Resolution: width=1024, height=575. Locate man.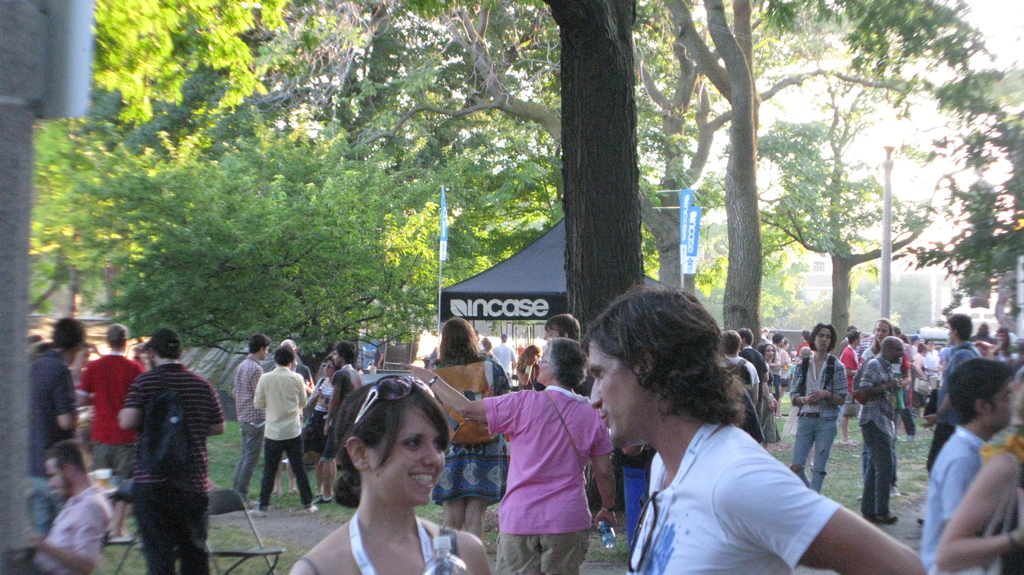
<box>787,319,842,497</box>.
